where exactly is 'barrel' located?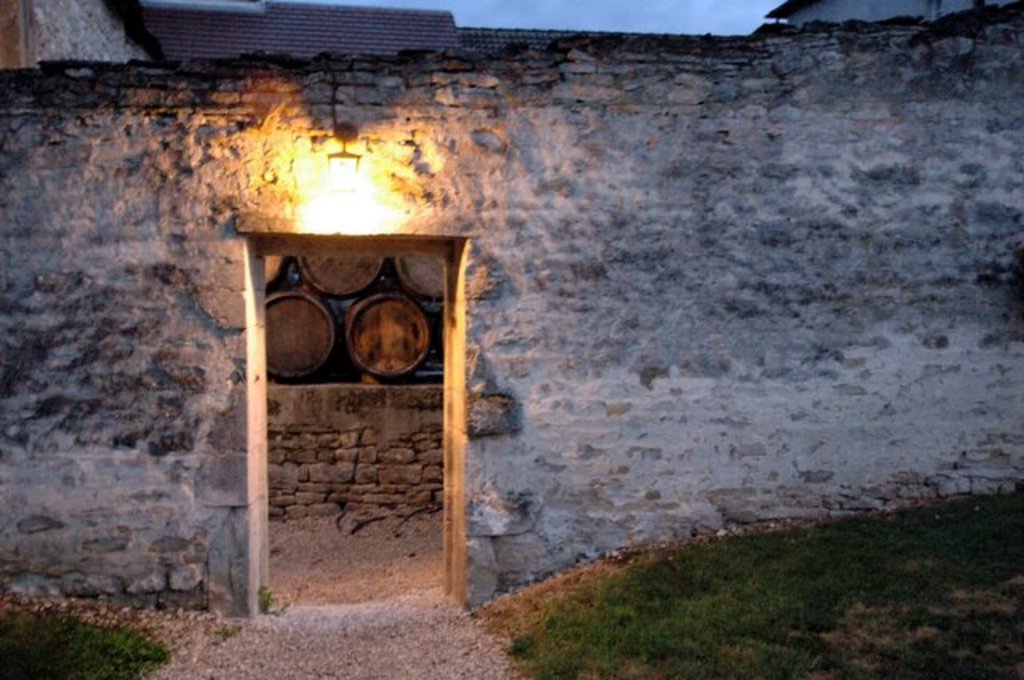
Its bounding box is [262,280,341,381].
